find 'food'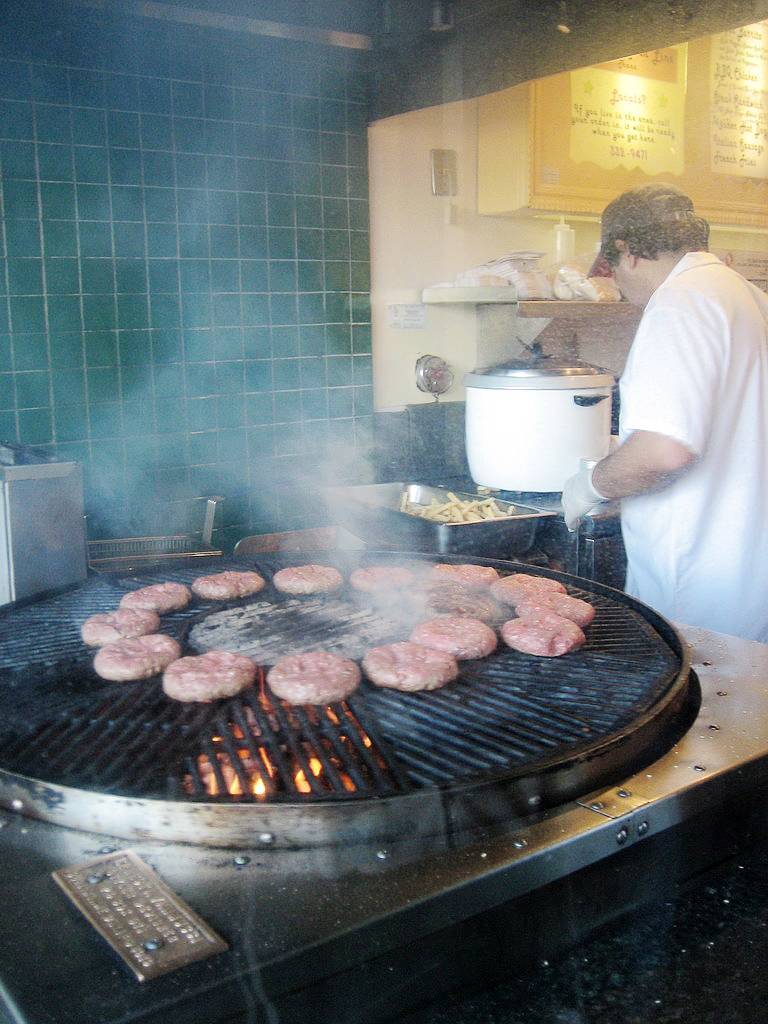
bbox=(429, 558, 499, 590)
